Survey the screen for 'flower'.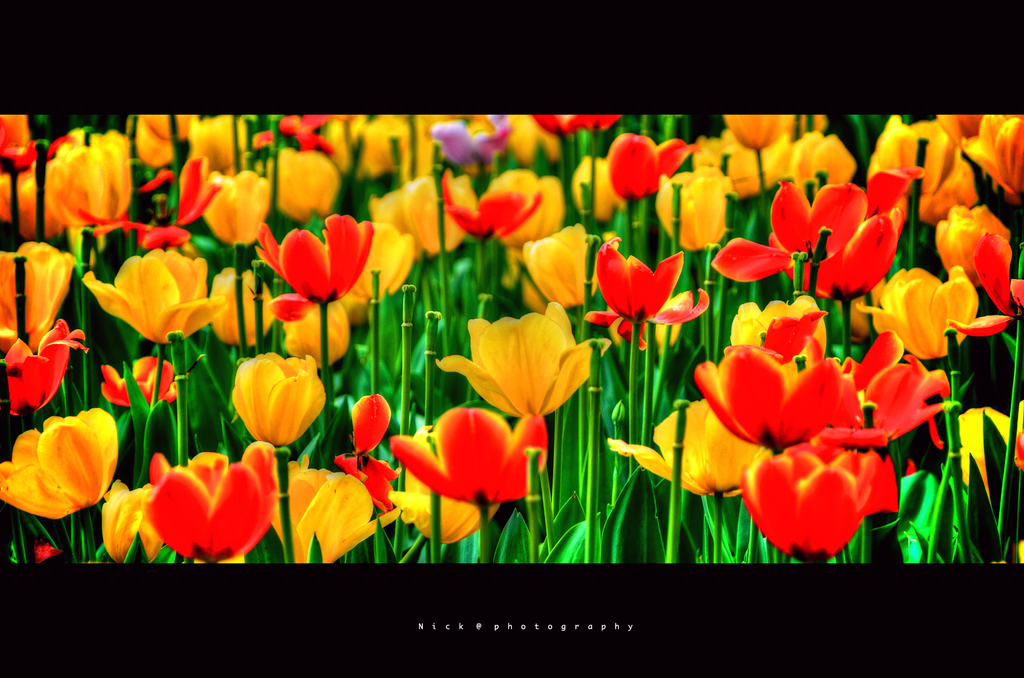
Survey found: 725/109/790/149.
